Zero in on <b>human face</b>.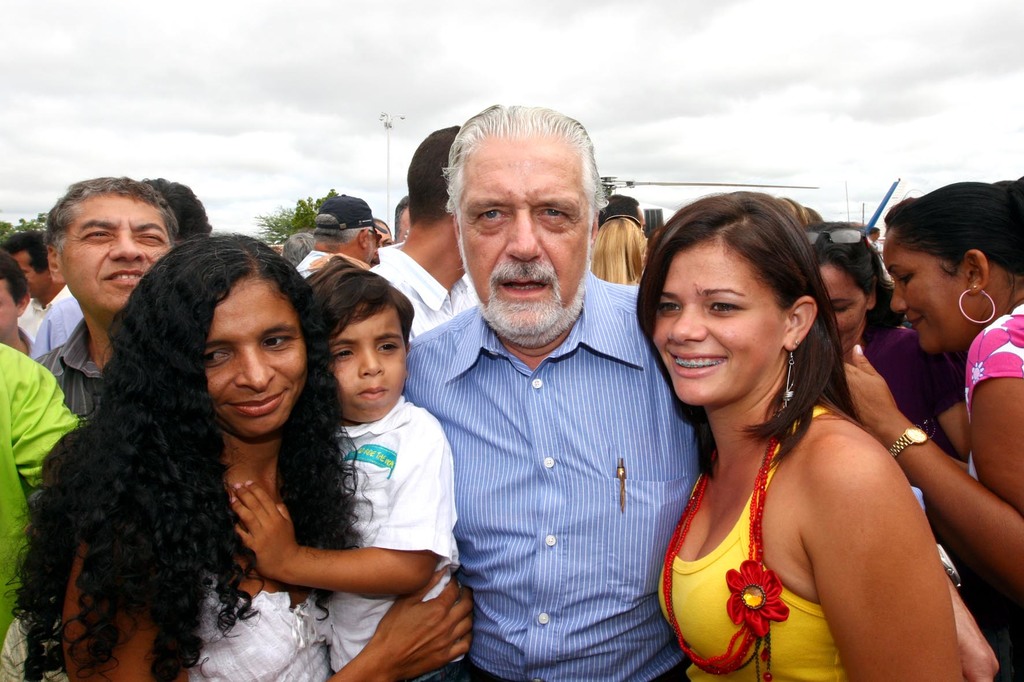
Zeroed in: 204,276,305,439.
